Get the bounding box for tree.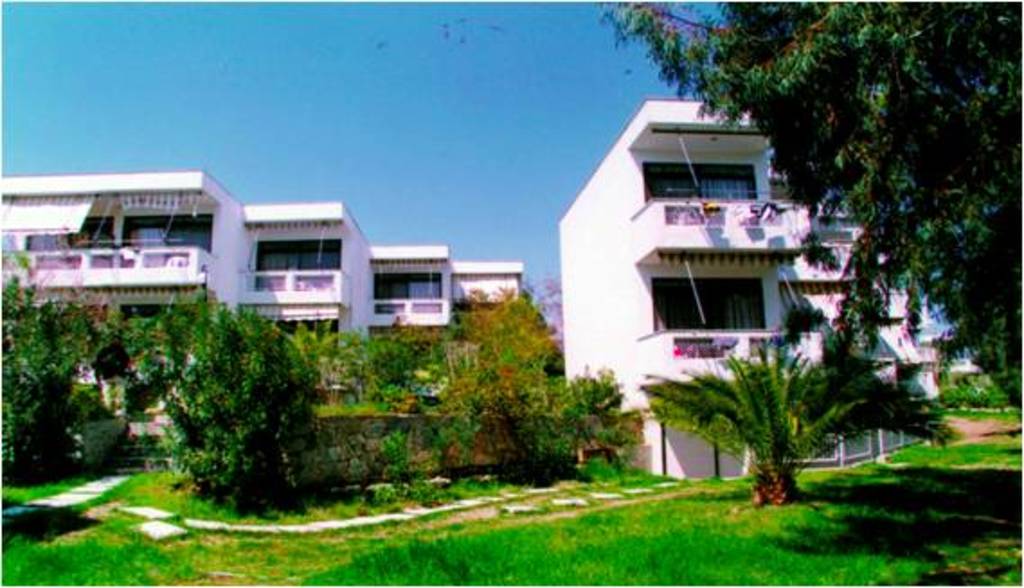
rect(0, 257, 97, 471).
